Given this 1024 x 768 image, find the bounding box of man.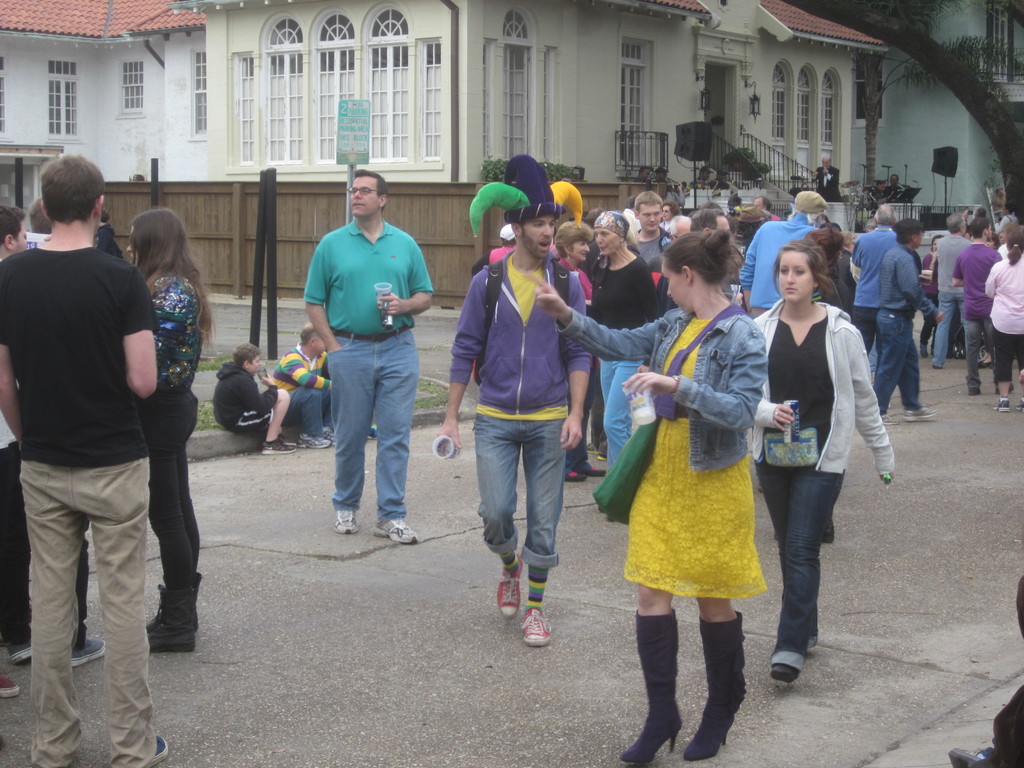
{"left": 872, "top": 216, "right": 937, "bottom": 425}.
